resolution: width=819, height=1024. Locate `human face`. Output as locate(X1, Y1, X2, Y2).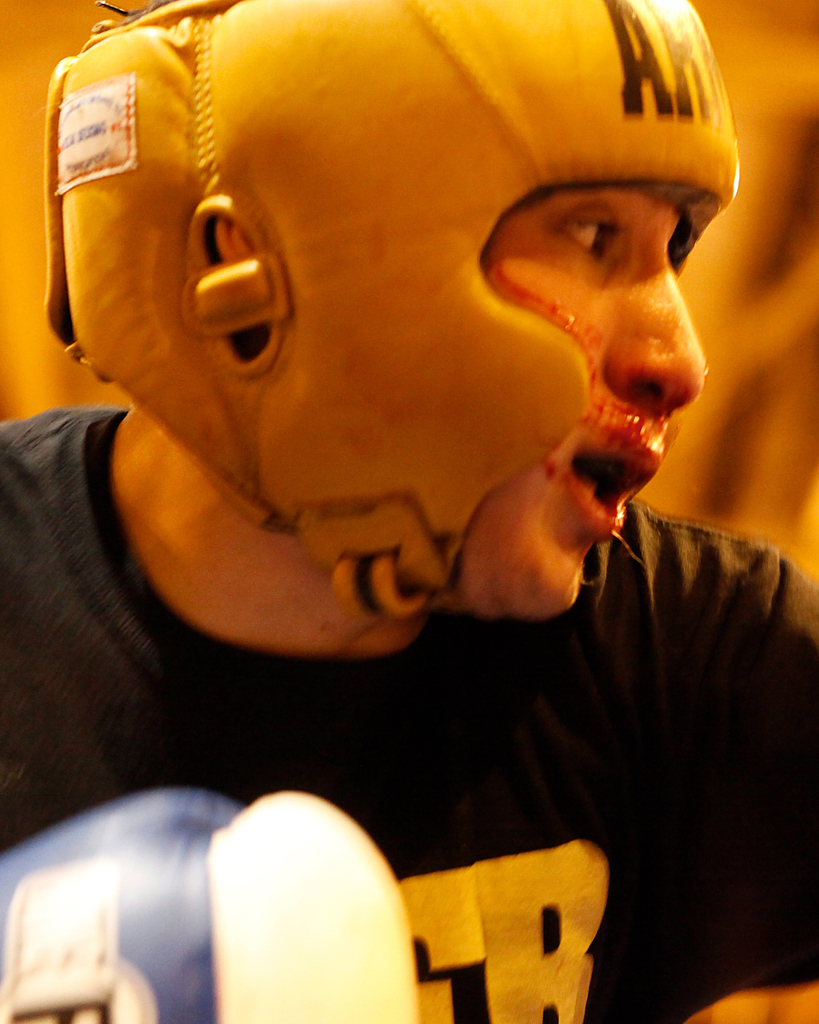
locate(456, 189, 706, 616).
